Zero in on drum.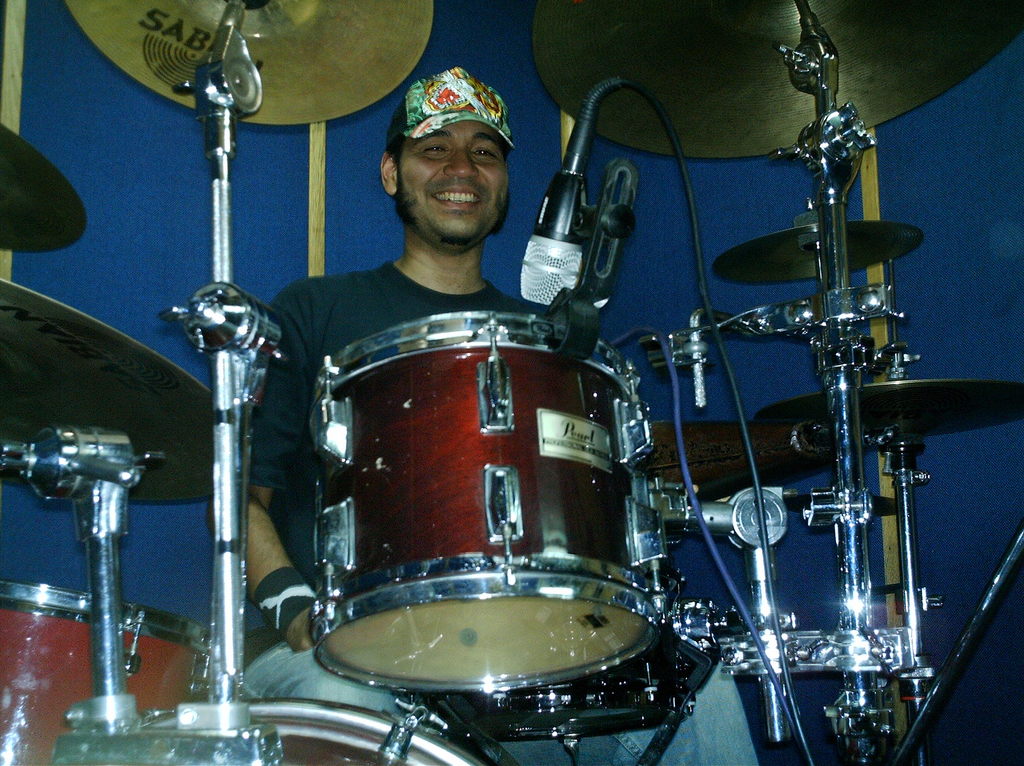
Zeroed in: locate(458, 665, 690, 742).
